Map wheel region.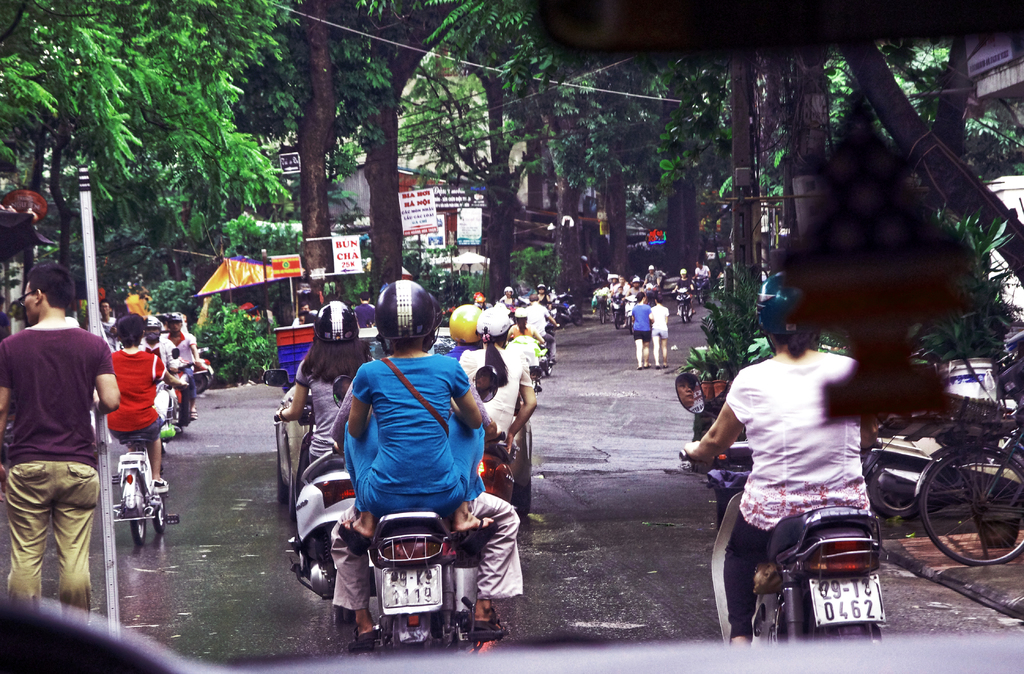
Mapped to bbox=(916, 446, 1023, 571).
